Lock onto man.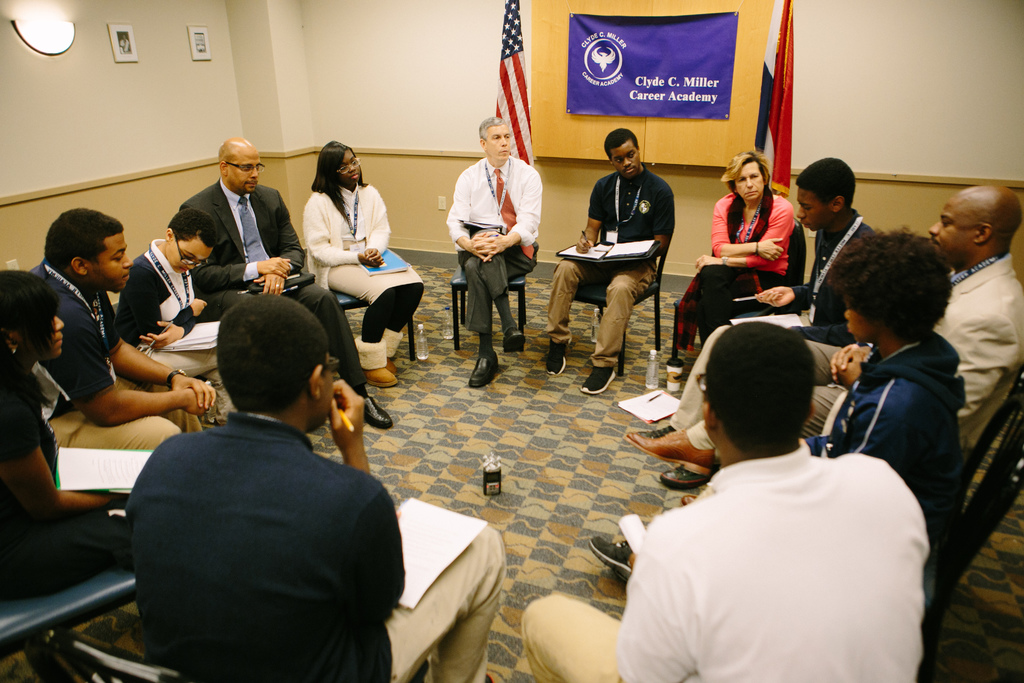
Locked: rect(640, 154, 872, 491).
